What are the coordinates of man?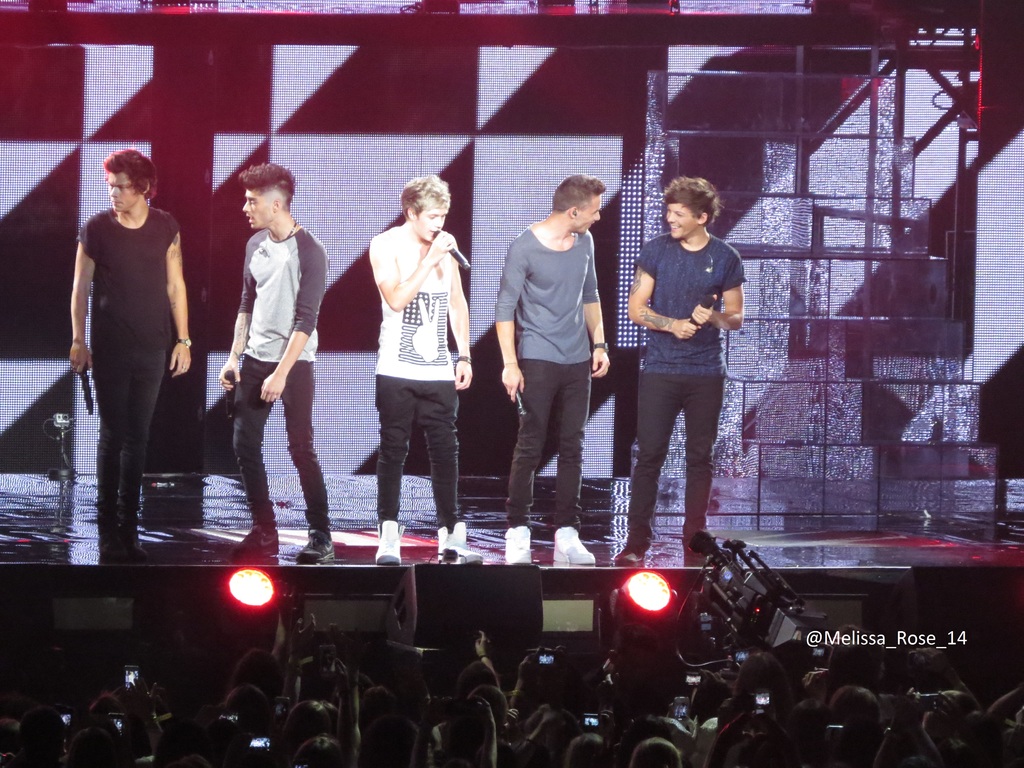
select_region(493, 169, 612, 566).
